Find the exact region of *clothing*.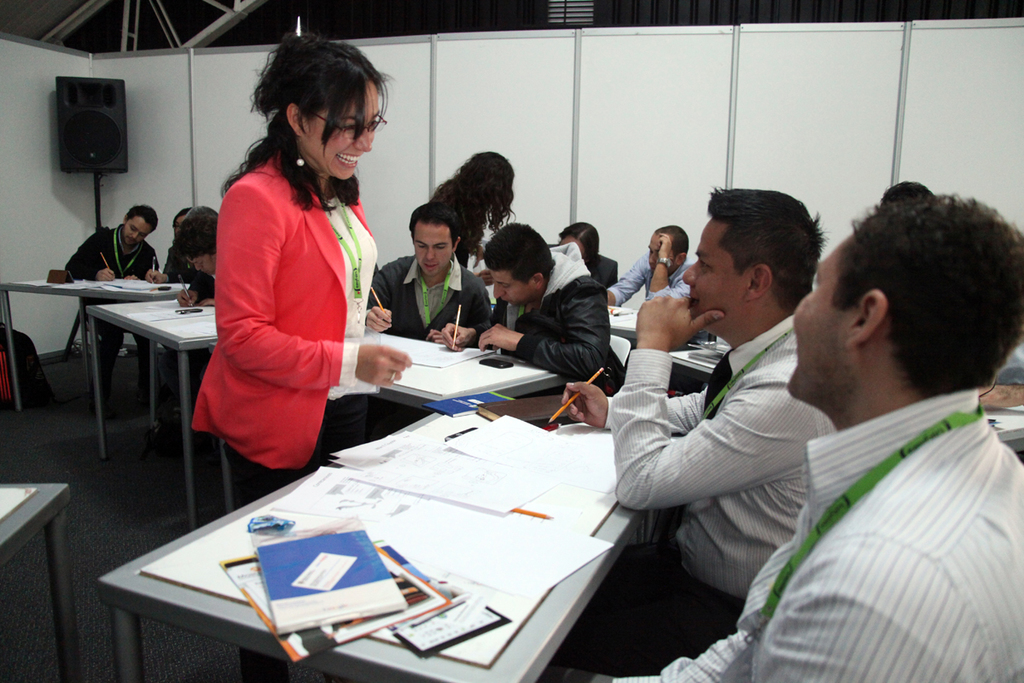
Exact region: {"left": 189, "top": 267, "right": 215, "bottom": 302}.
